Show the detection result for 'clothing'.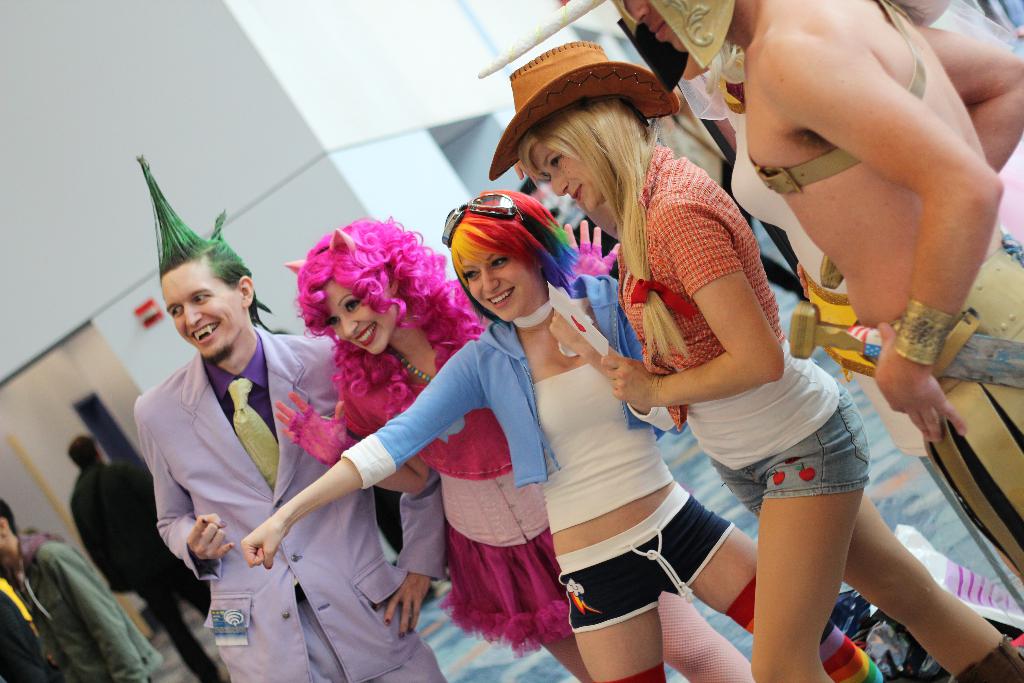
select_region(68, 464, 209, 682).
